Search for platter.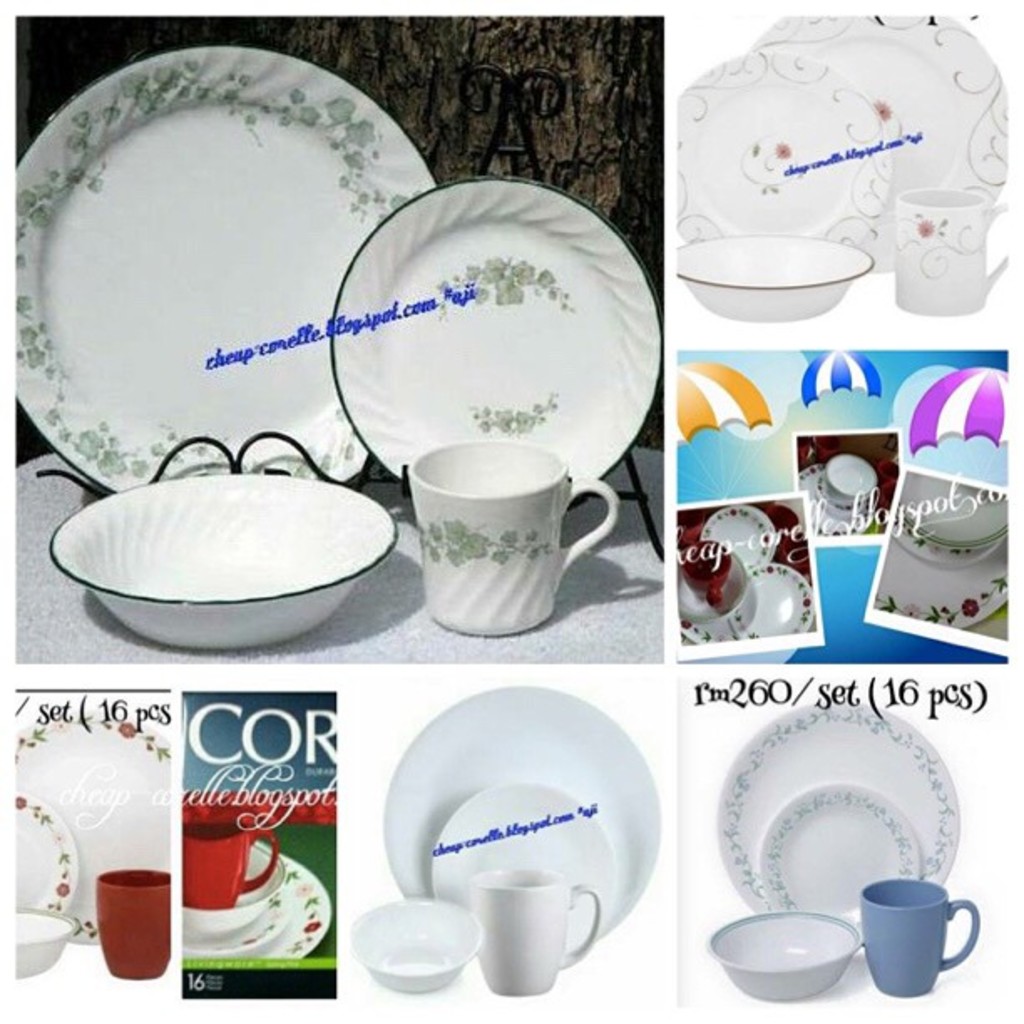
Found at l=740, t=566, r=810, b=639.
